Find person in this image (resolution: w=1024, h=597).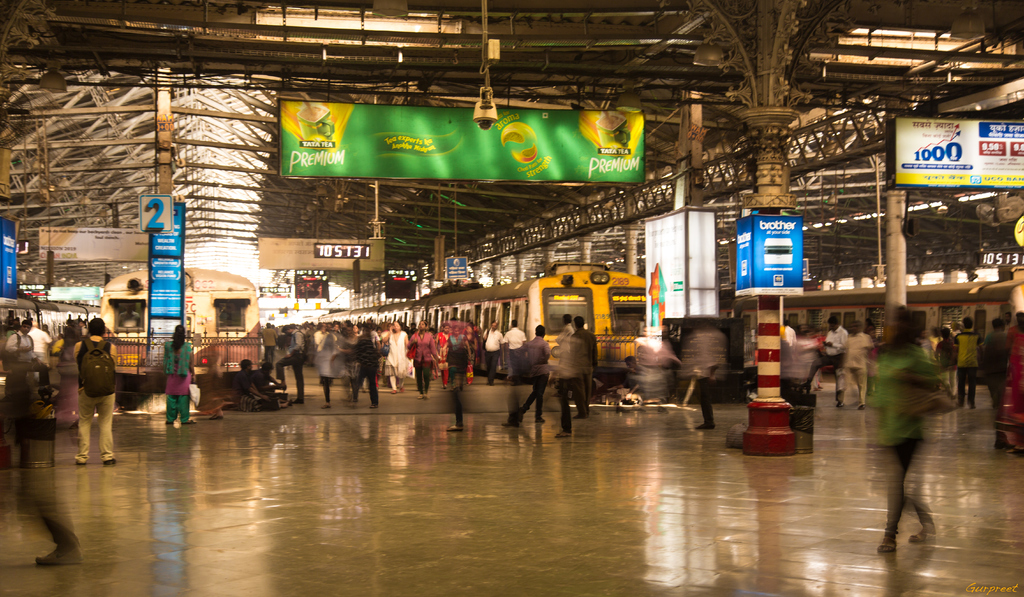
select_region(254, 359, 291, 402).
